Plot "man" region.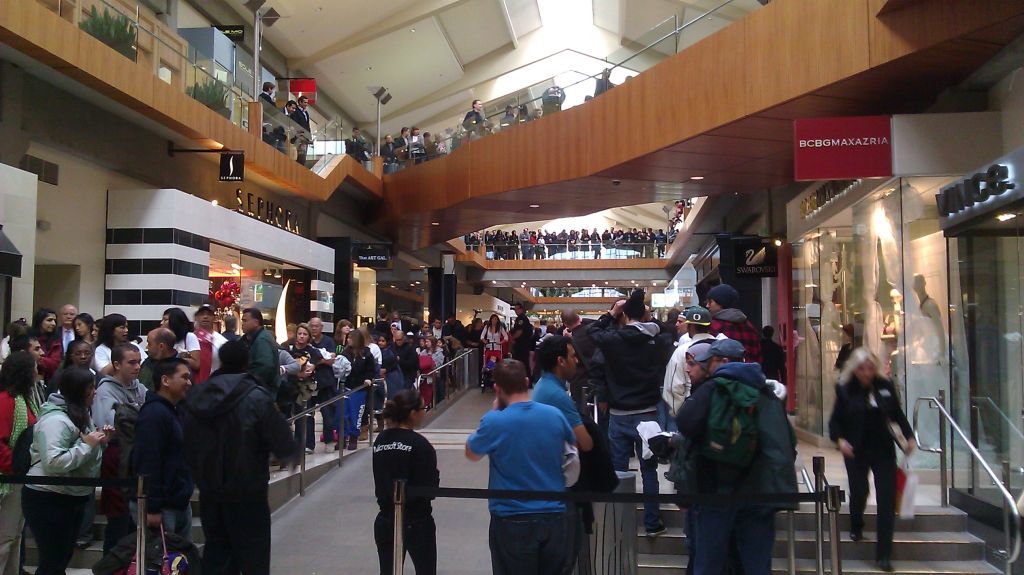
Plotted at select_region(137, 329, 178, 391).
